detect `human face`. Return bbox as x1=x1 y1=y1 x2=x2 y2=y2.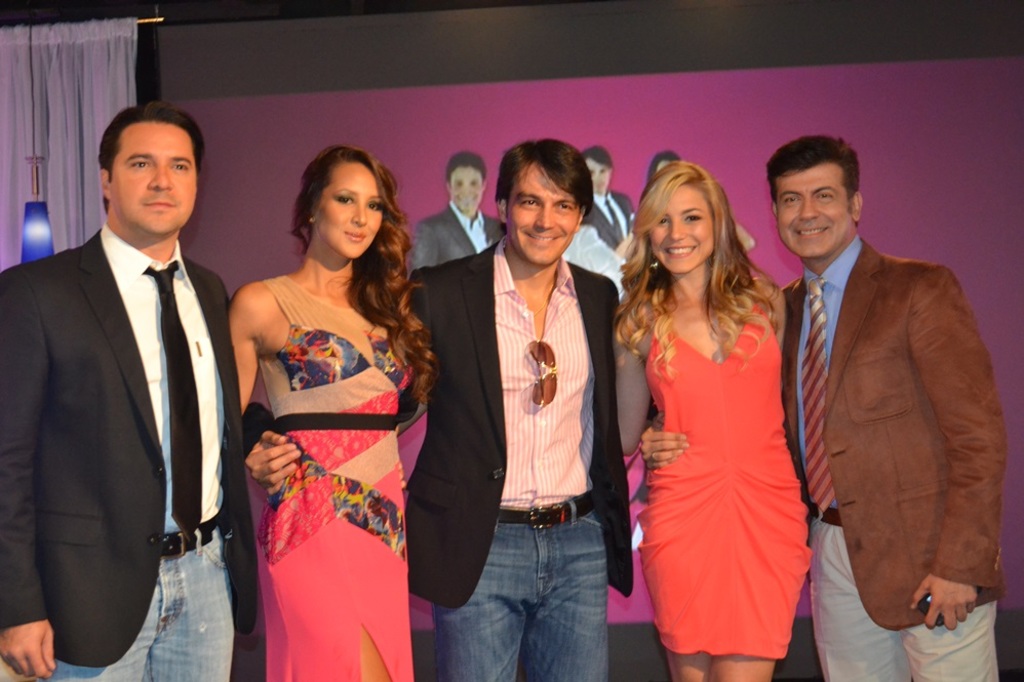
x1=775 y1=158 x2=853 y2=268.
